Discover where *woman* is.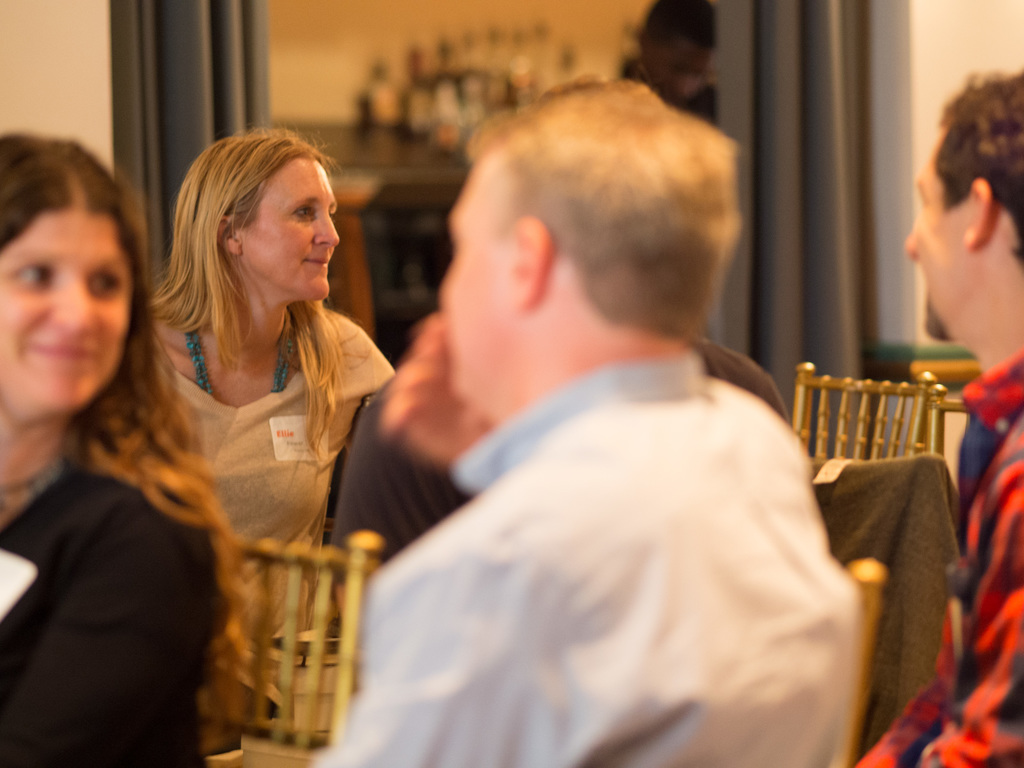
Discovered at locate(0, 120, 206, 767).
